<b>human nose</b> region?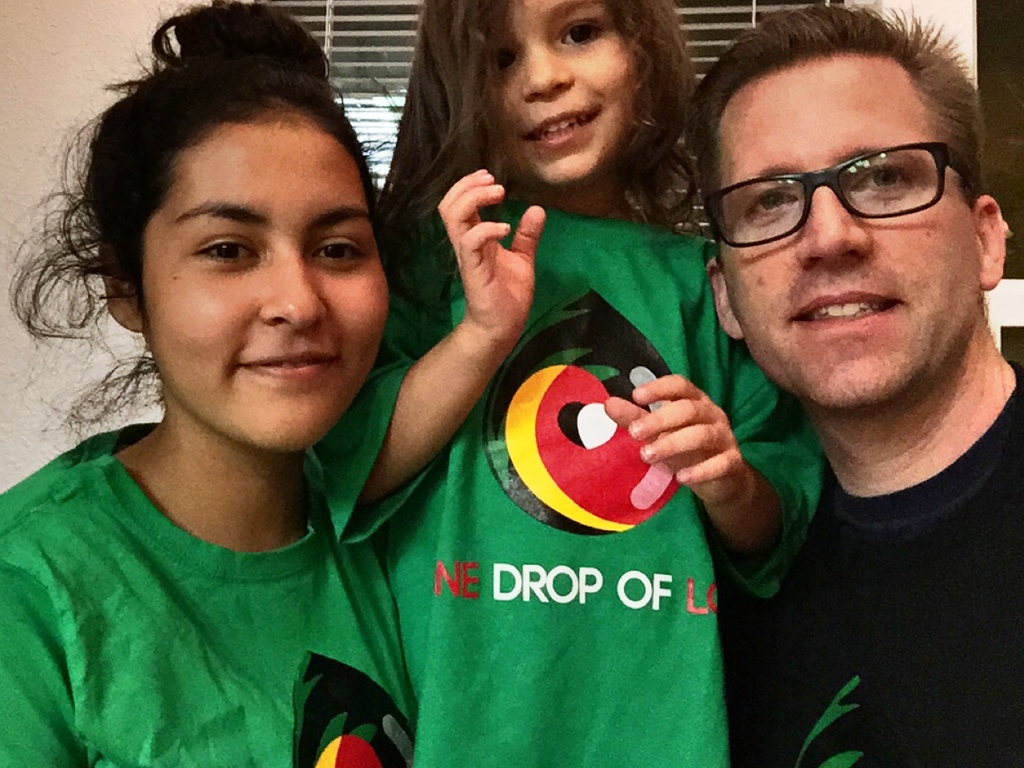
bbox=(800, 184, 872, 266)
